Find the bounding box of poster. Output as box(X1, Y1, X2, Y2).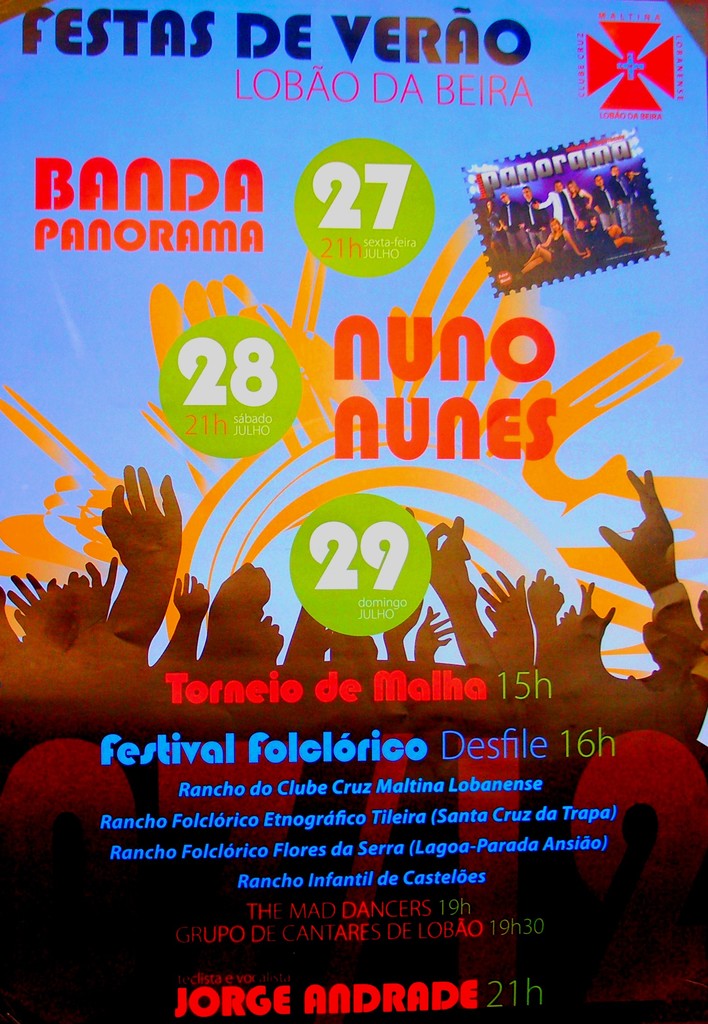
box(0, 0, 705, 1023).
